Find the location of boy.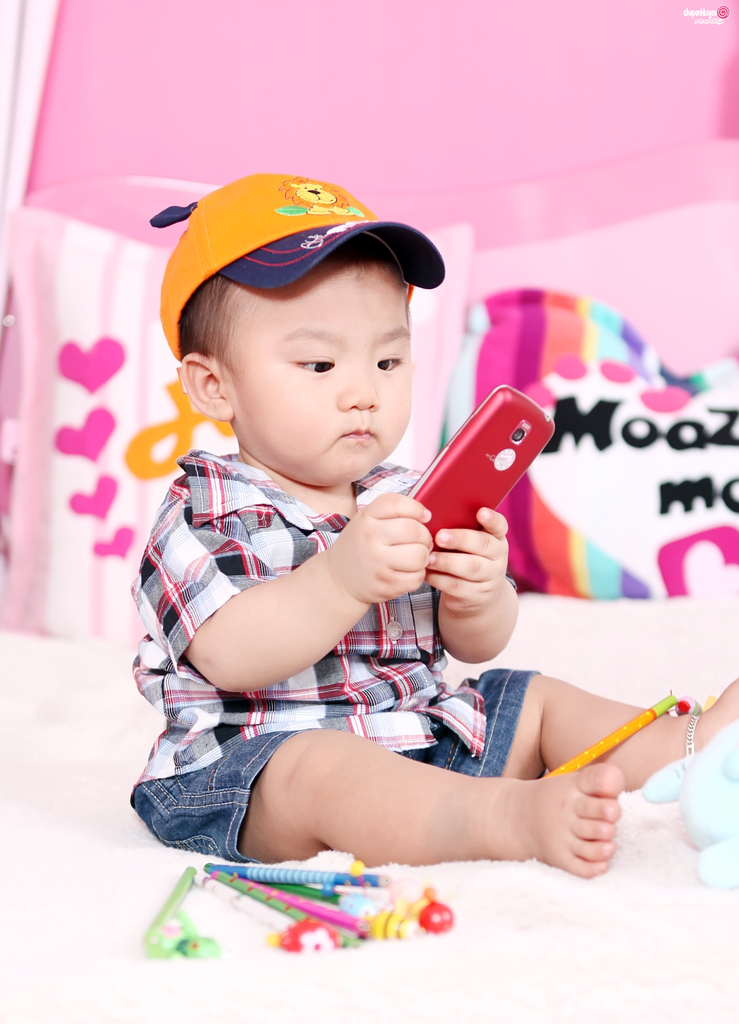
Location: x1=127 y1=167 x2=738 y2=879.
